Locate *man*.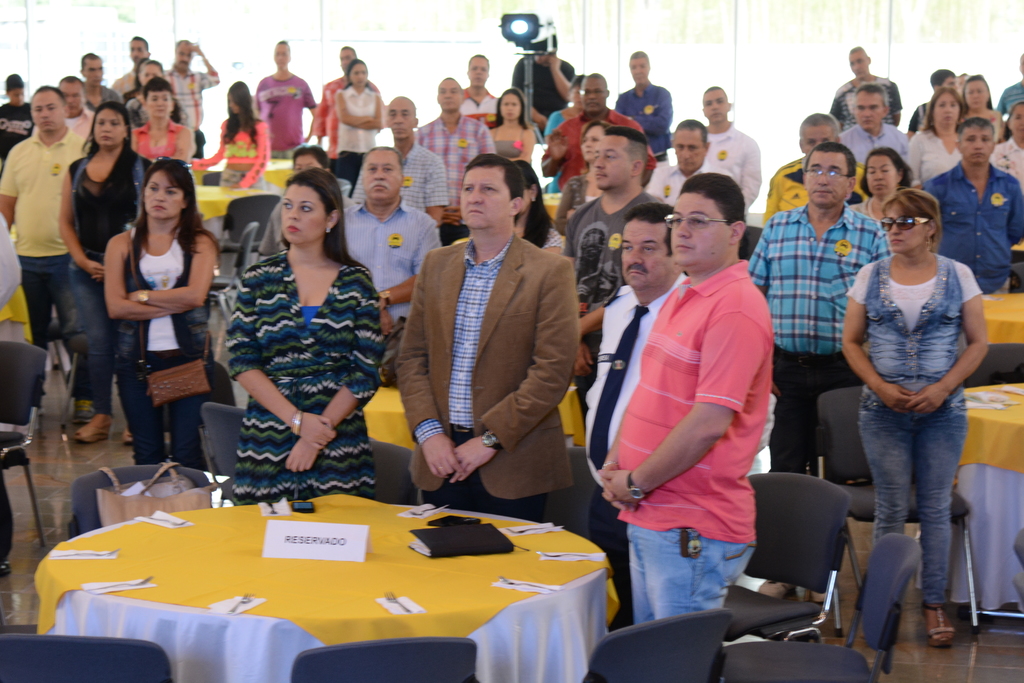
Bounding box: [x1=538, y1=68, x2=659, y2=197].
